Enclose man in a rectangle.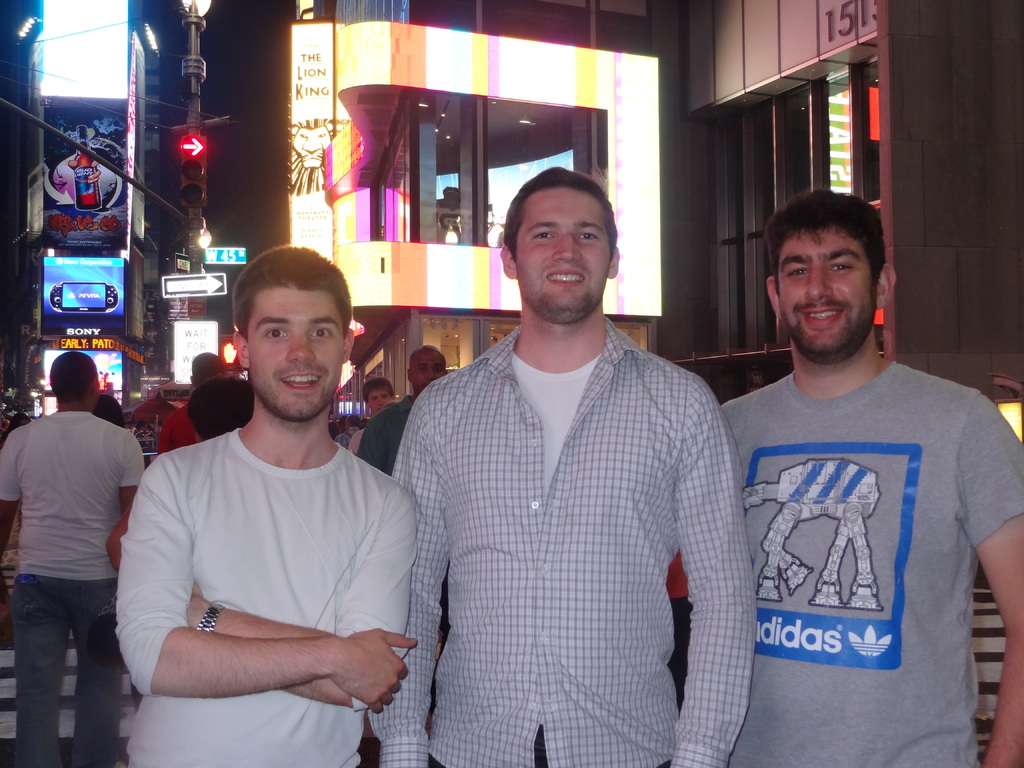
select_region(348, 340, 451, 475).
